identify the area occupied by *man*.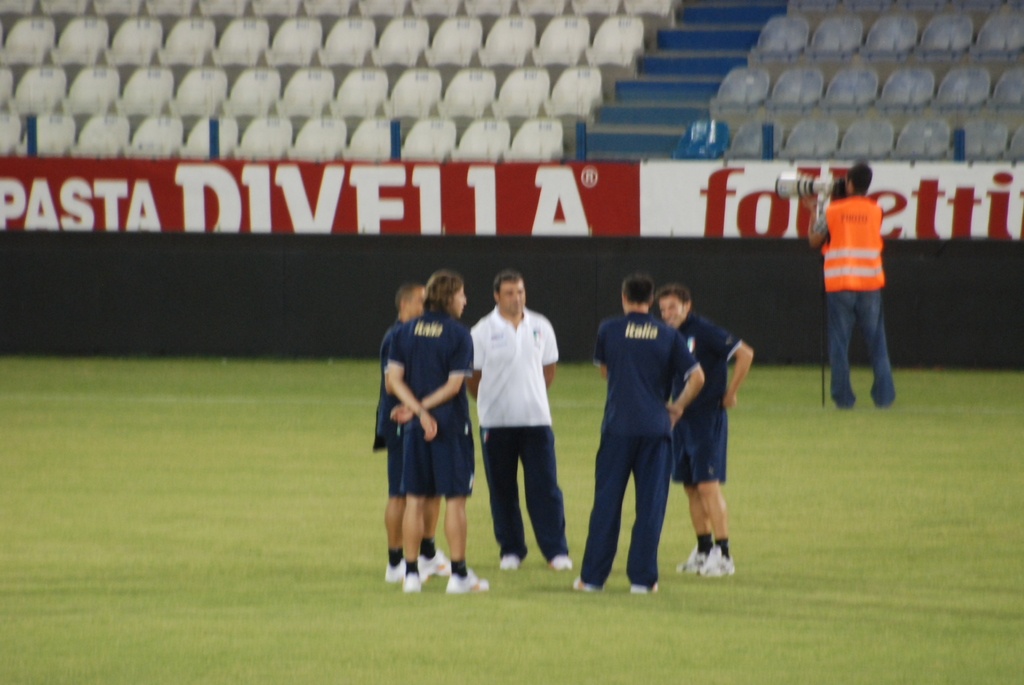
Area: rect(667, 275, 748, 575).
